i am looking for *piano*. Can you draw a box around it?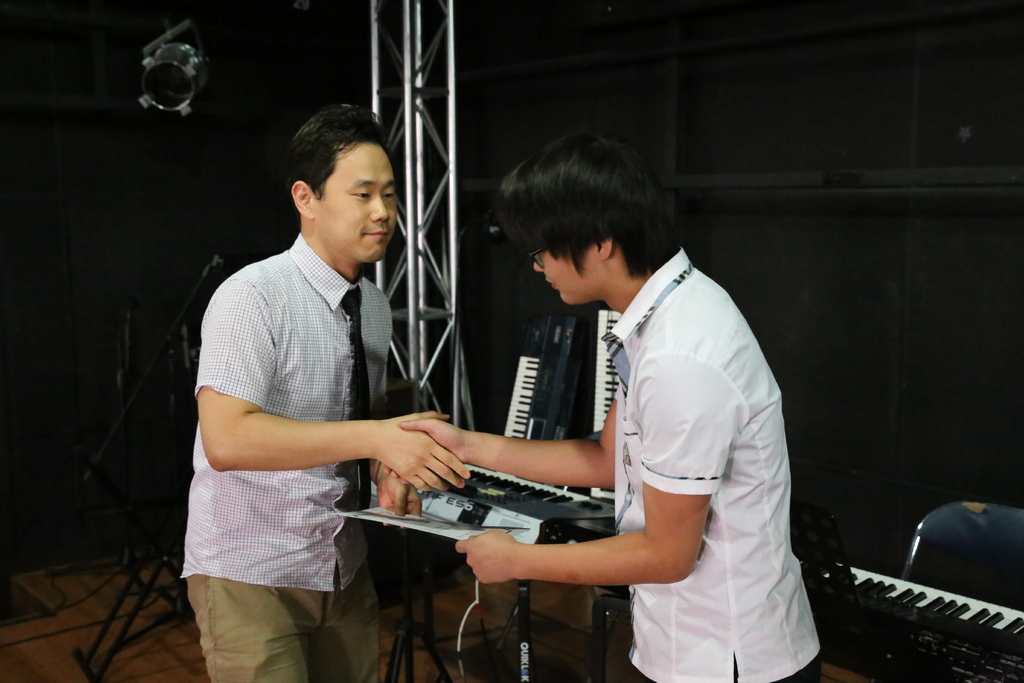
Sure, the bounding box is detection(348, 424, 664, 682).
